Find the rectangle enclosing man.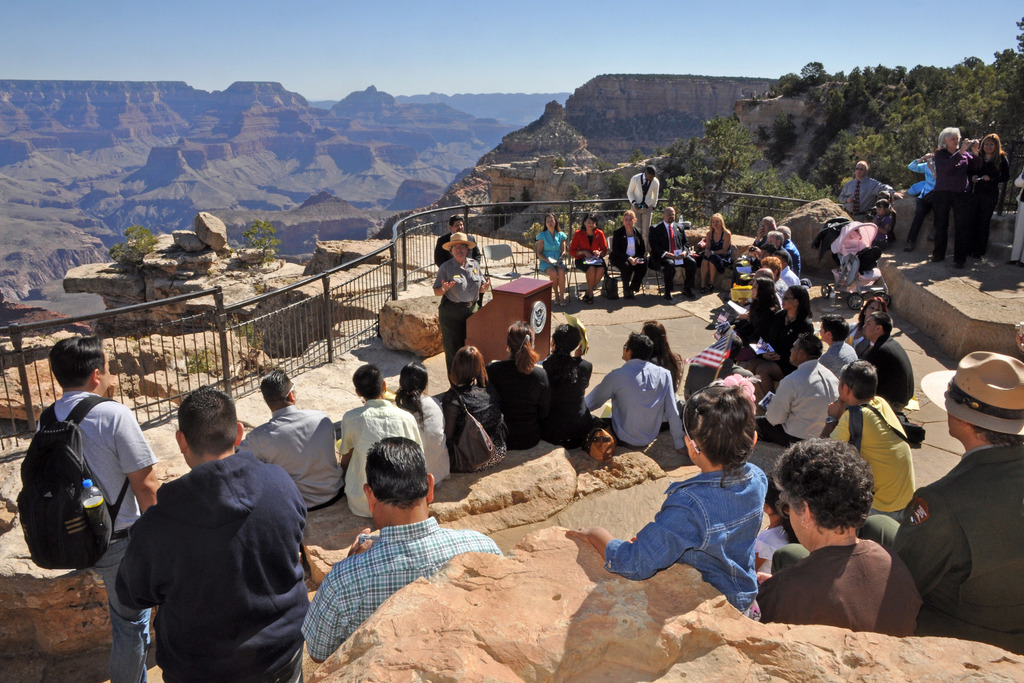
left=872, top=352, right=1023, bottom=655.
